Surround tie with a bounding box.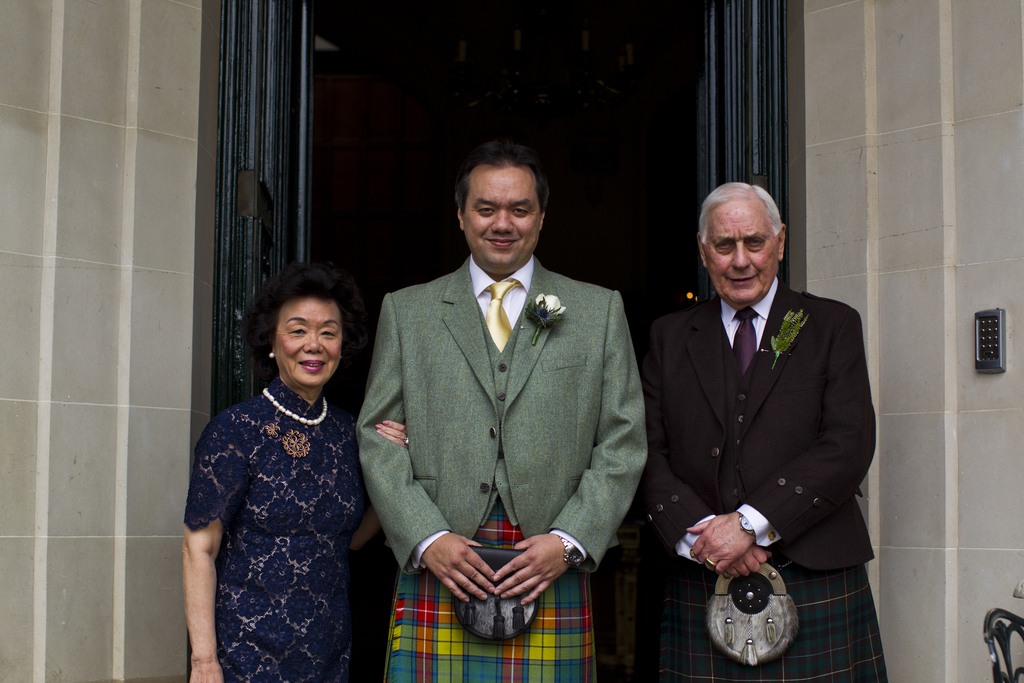
(488,276,524,349).
